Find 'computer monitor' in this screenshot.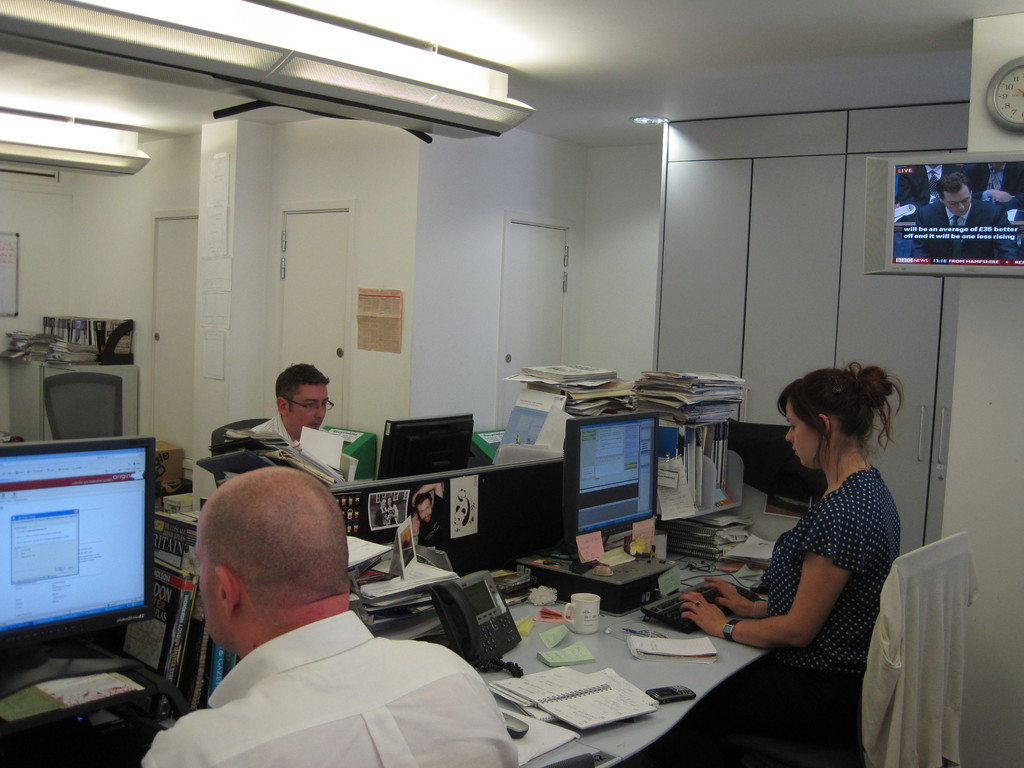
The bounding box for 'computer monitor' is bbox(374, 406, 475, 479).
